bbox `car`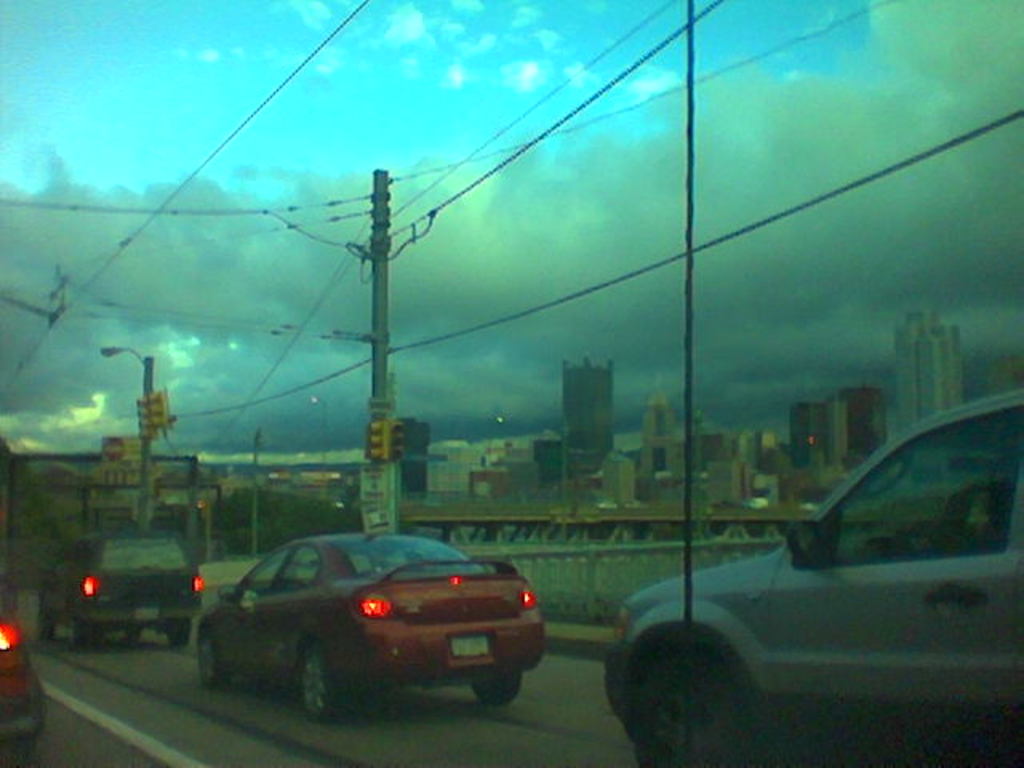
[176,517,550,725]
